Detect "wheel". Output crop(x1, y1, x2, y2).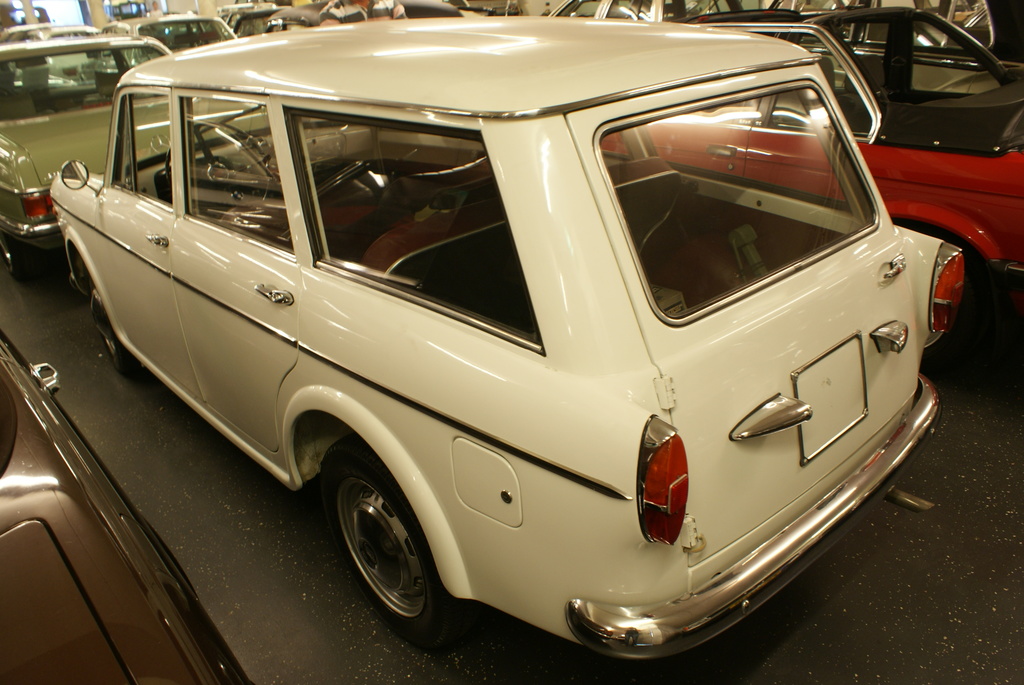
crop(0, 243, 36, 275).
